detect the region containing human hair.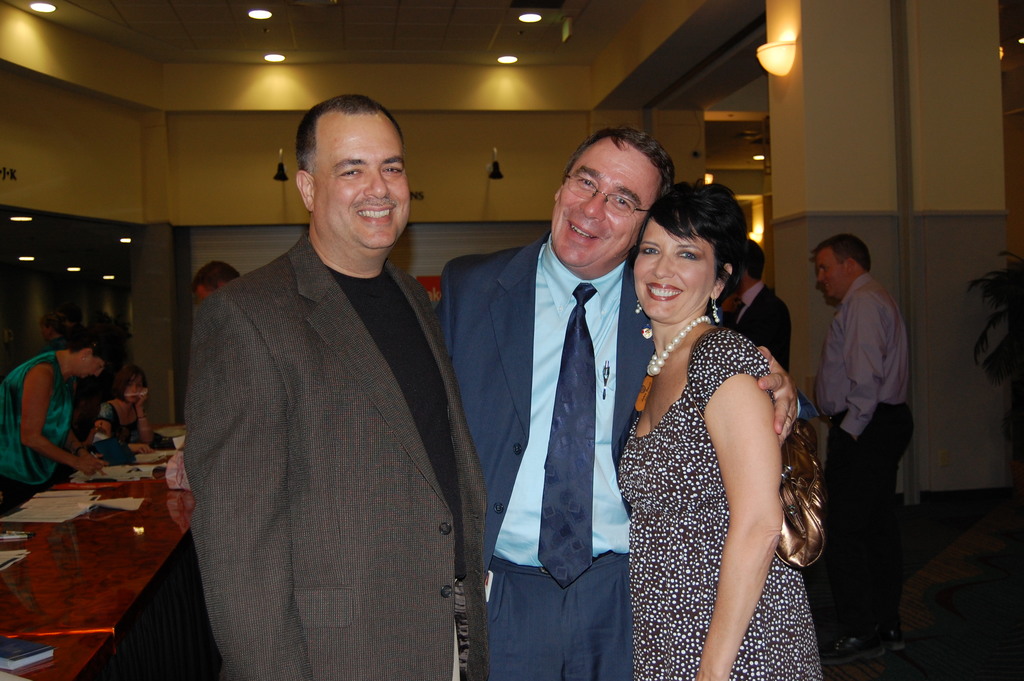
<region>813, 233, 871, 275</region>.
